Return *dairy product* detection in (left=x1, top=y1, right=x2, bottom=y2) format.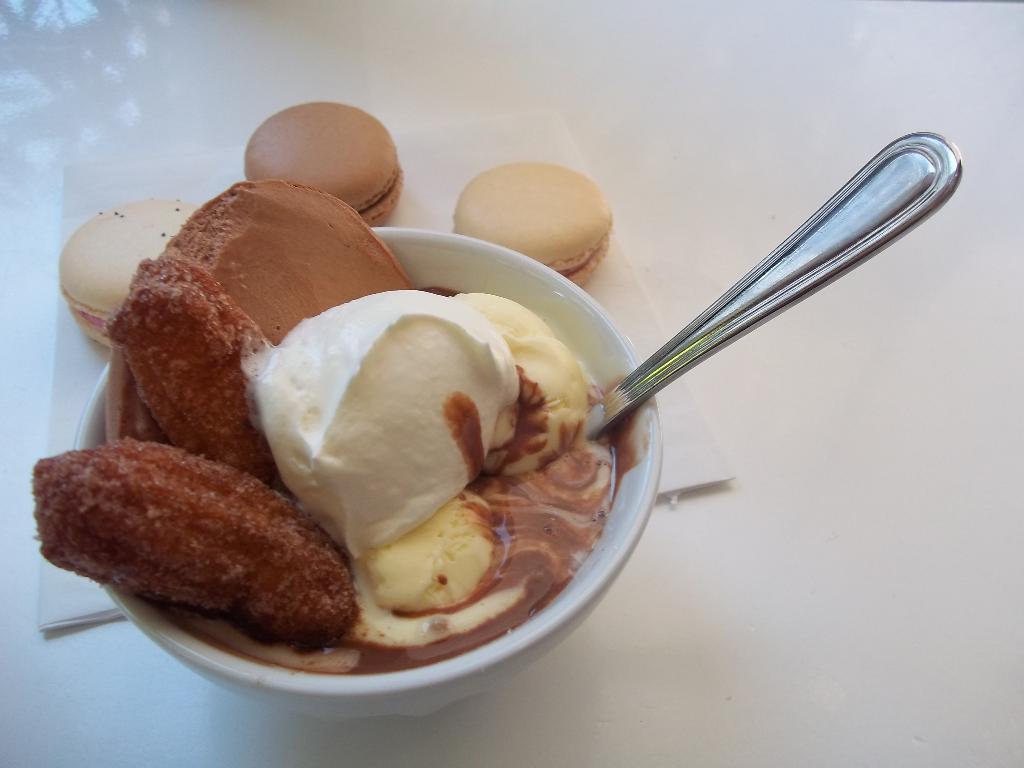
(left=453, top=159, right=612, bottom=285).
